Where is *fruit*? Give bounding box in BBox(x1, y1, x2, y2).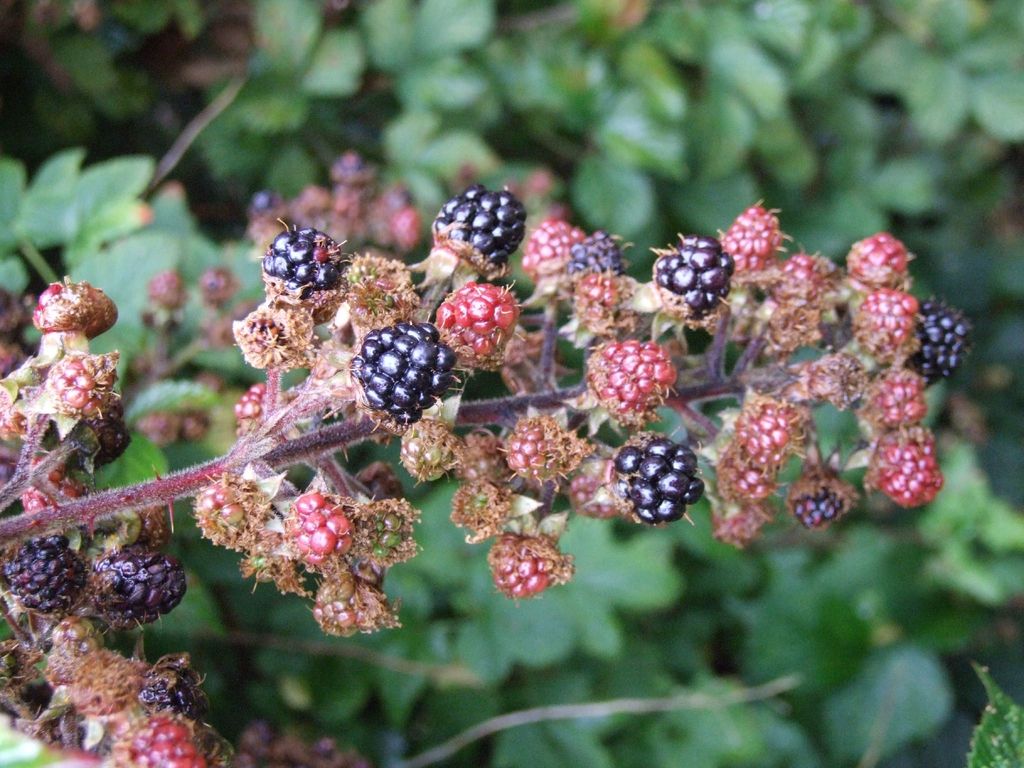
BBox(873, 373, 931, 430).
